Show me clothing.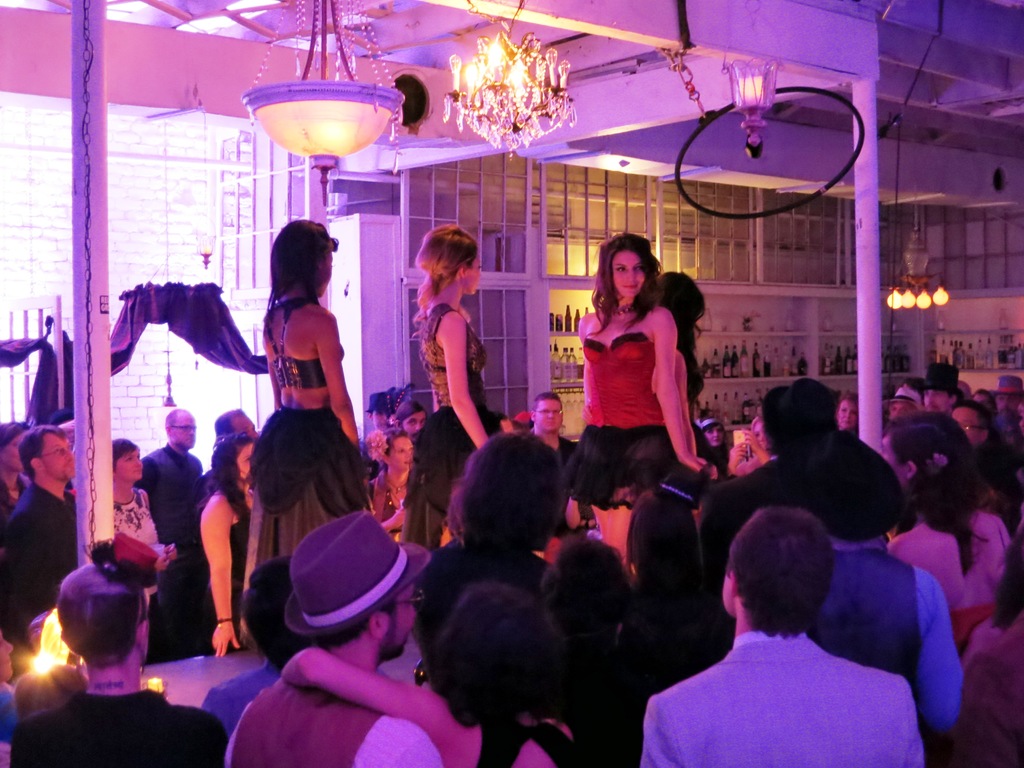
clothing is here: detection(12, 689, 230, 767).
